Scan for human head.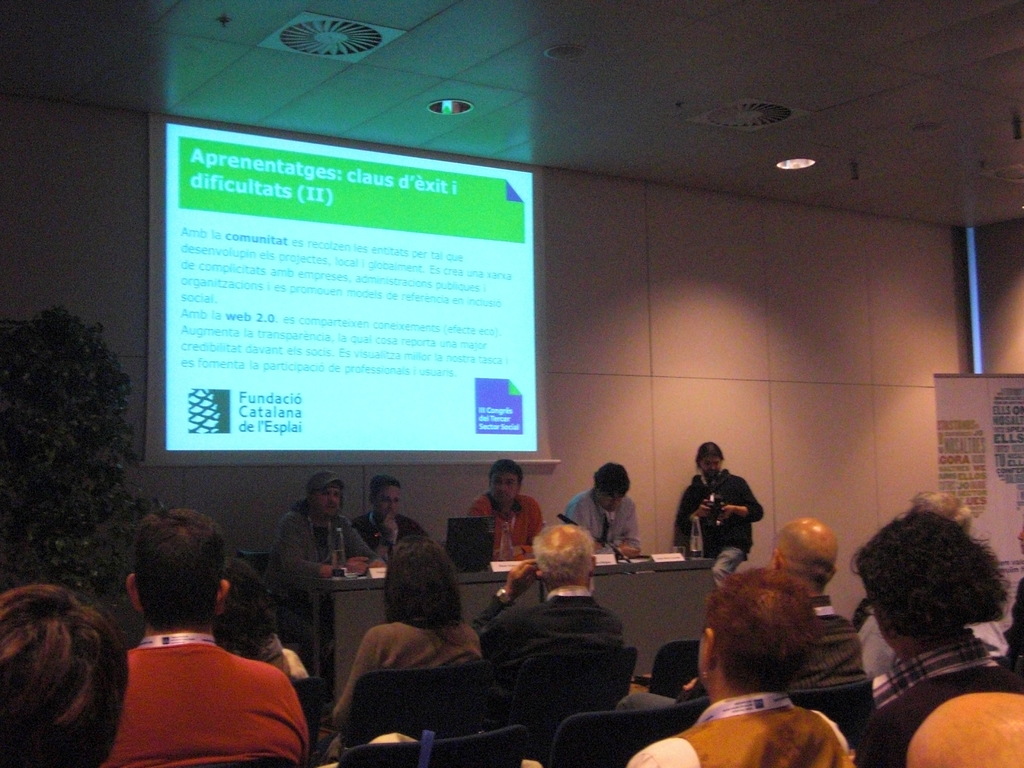
Scan result: (x1=0, y1=584, x2=130, y2=767).
